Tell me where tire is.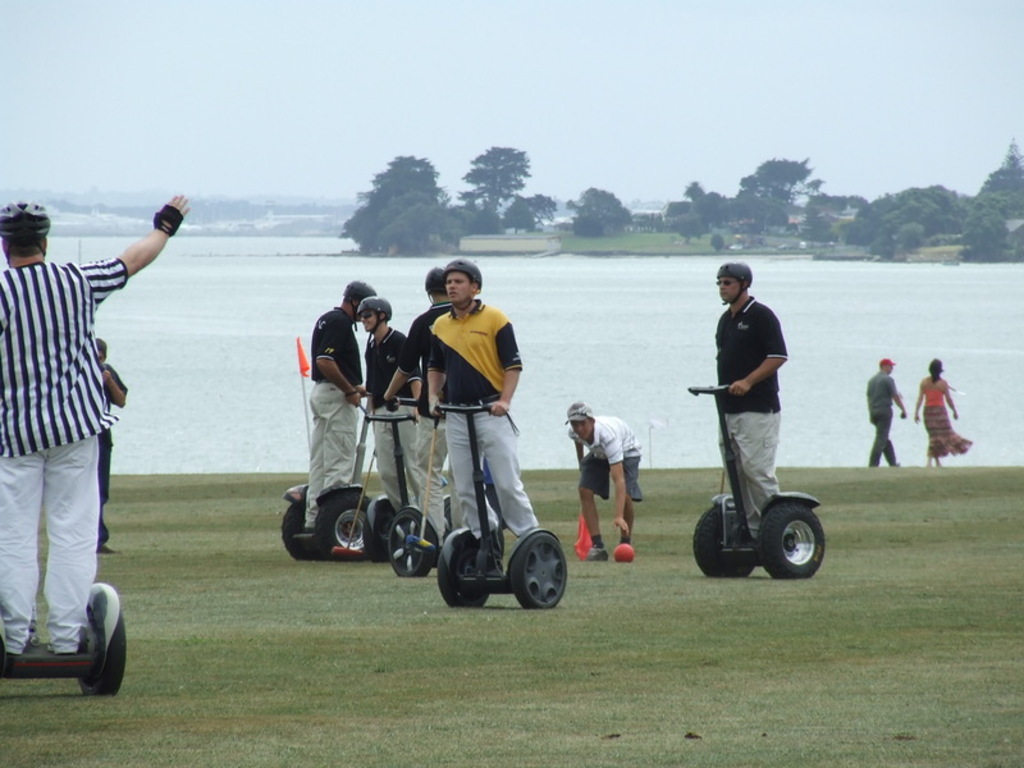
tire is at box(751, 490, 836, 586).
